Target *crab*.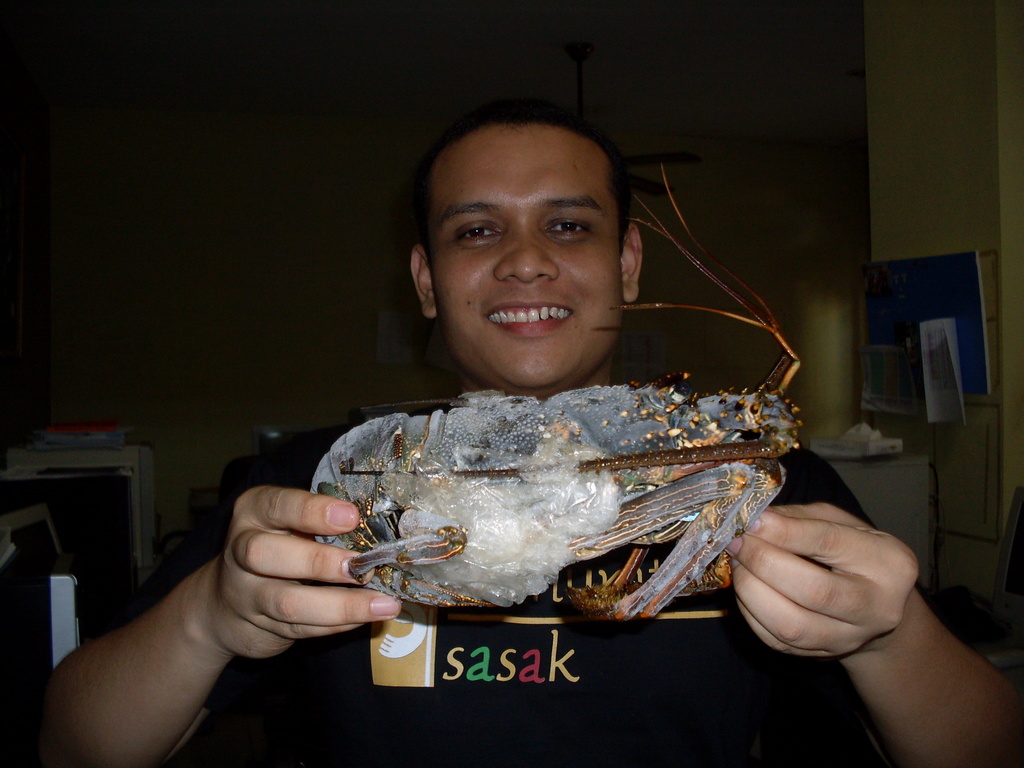
Target region: 308/161/812/621.
